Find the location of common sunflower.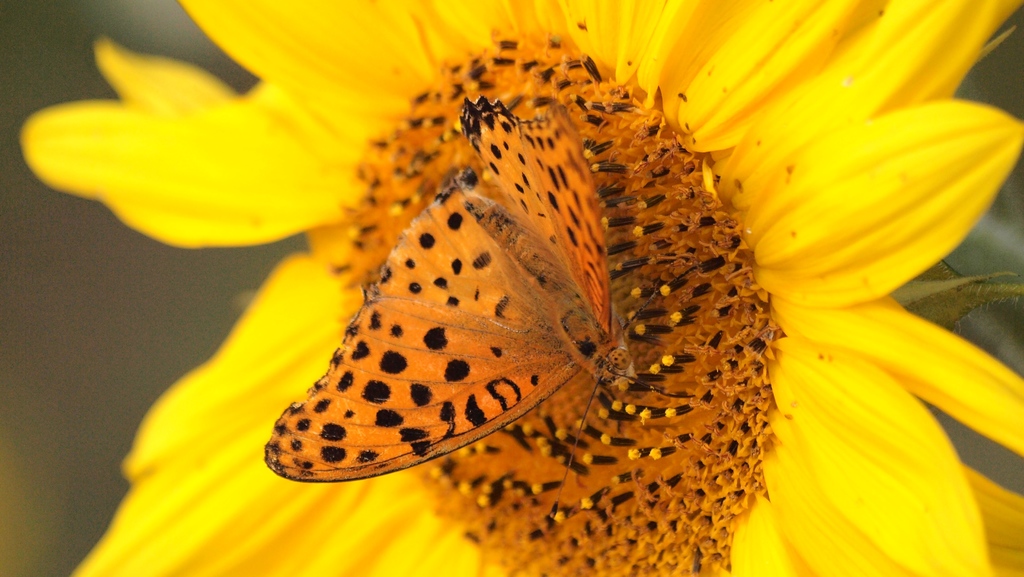
Location: [1, 0, 1023, 576].
